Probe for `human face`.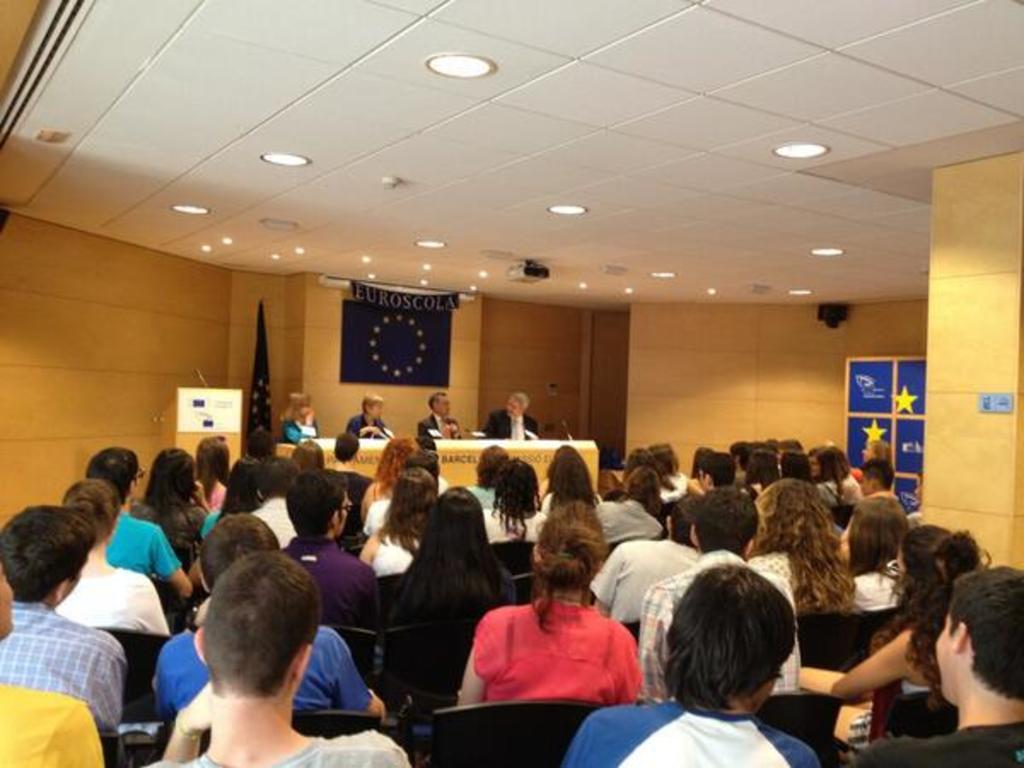
Probe result: rect(505, 398, 522, 416).
